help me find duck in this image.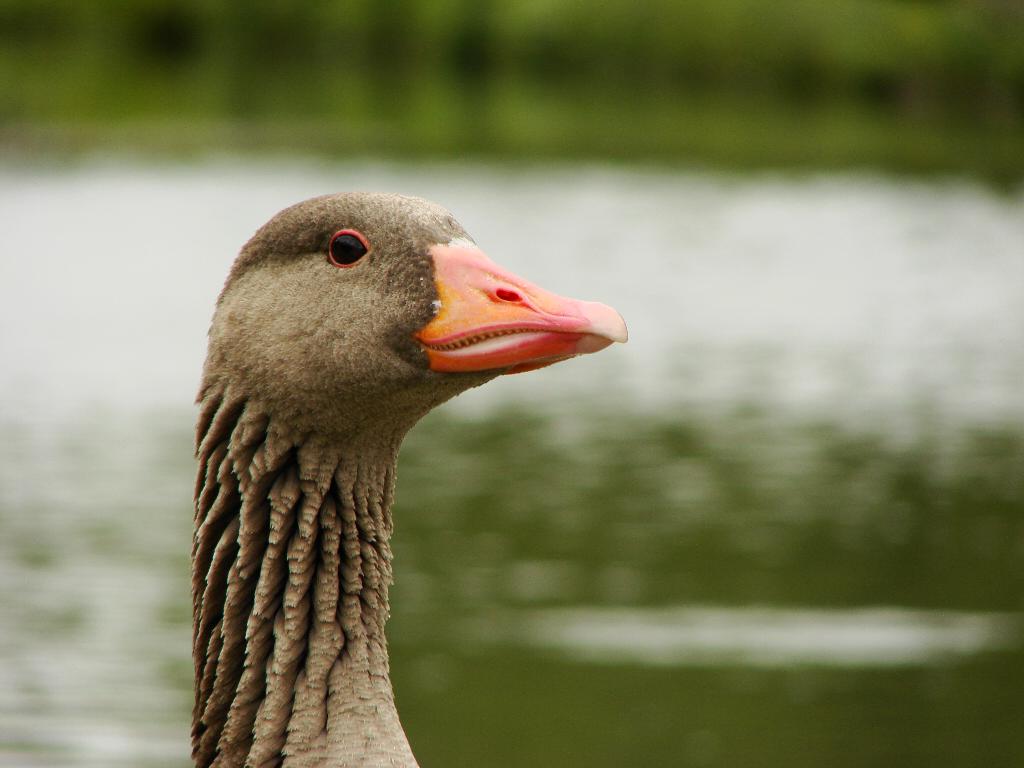
Found it: l=179, t=199, r=621, b=751.
